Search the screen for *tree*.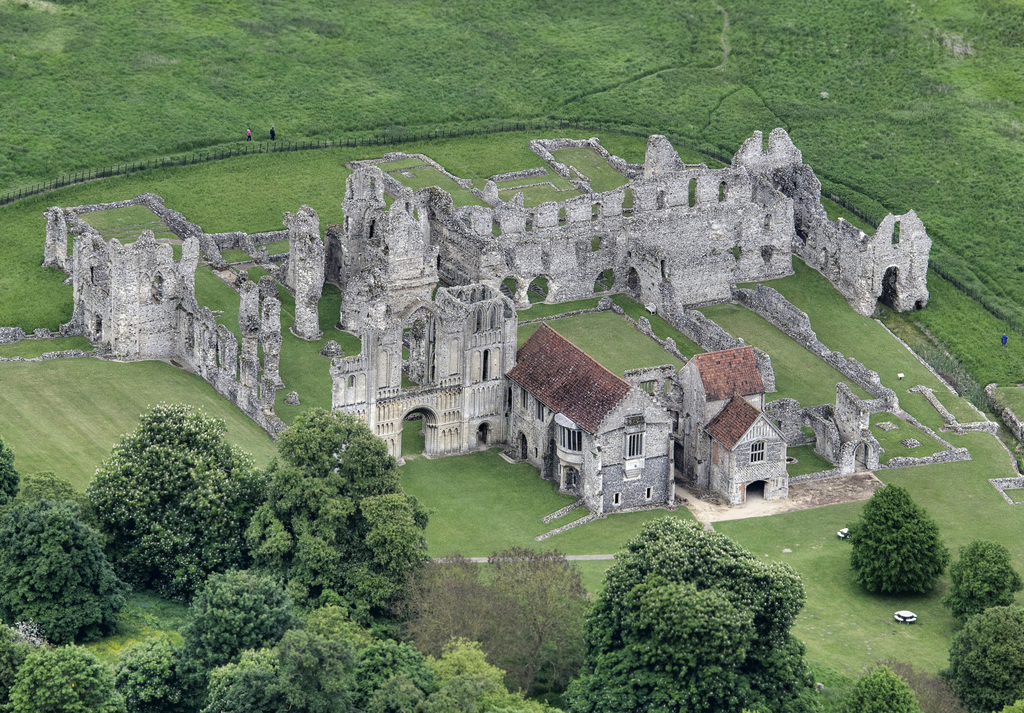
Found at <region>383, 552, 552, 688</region>.
